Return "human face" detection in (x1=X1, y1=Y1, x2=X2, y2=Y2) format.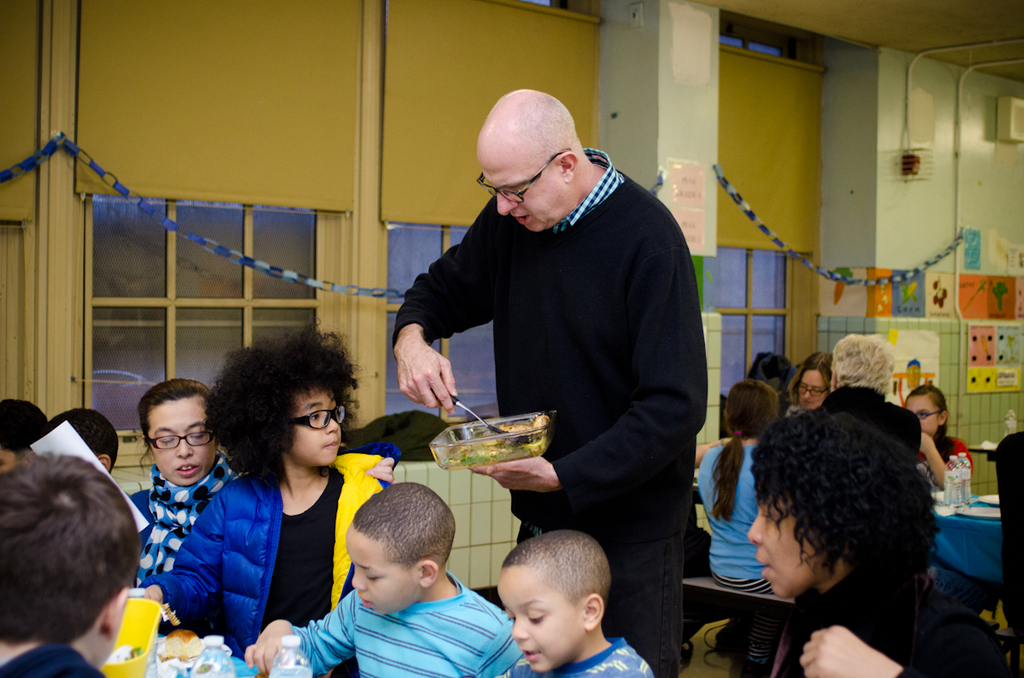
(x1=339, y1=523, x2=421, y2=619).
